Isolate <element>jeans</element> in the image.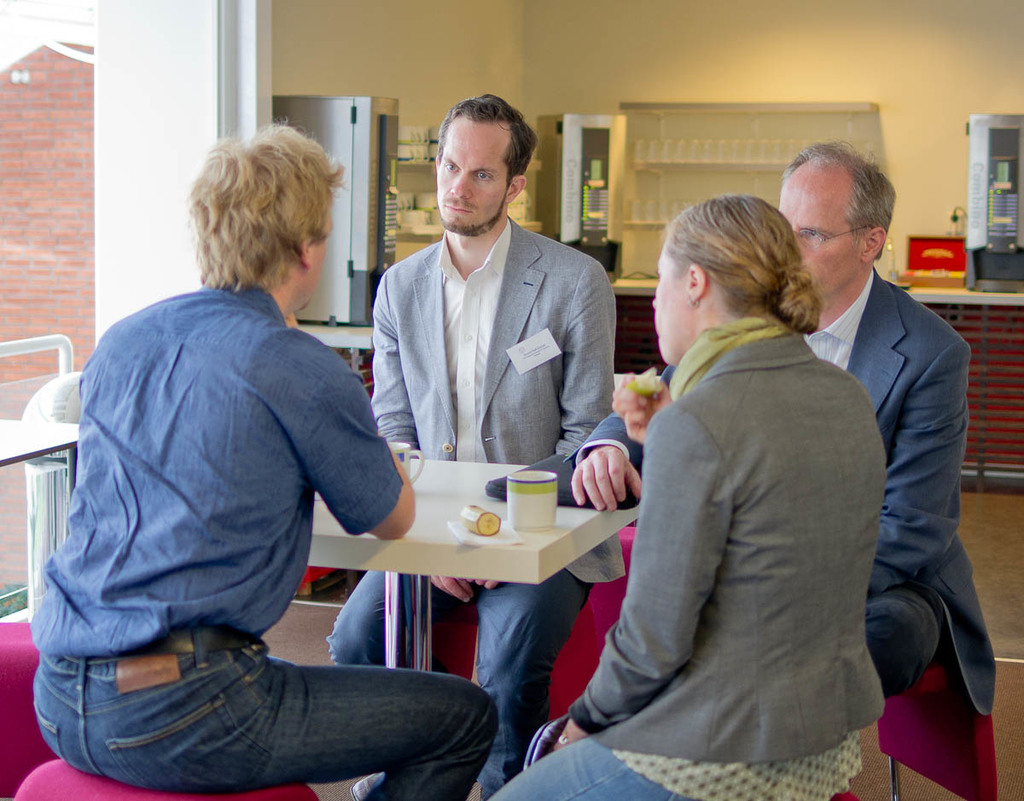
Isolated region: 0 272 401 666.
